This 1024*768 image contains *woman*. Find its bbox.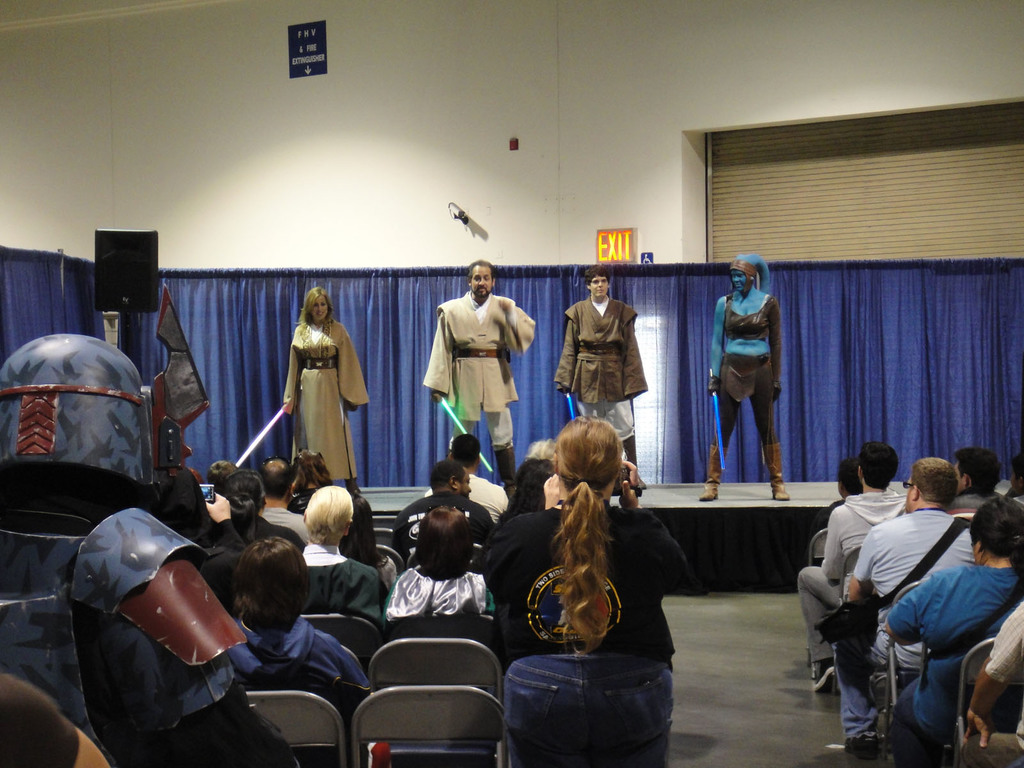
l=290, t=450, r=335, b=518.
